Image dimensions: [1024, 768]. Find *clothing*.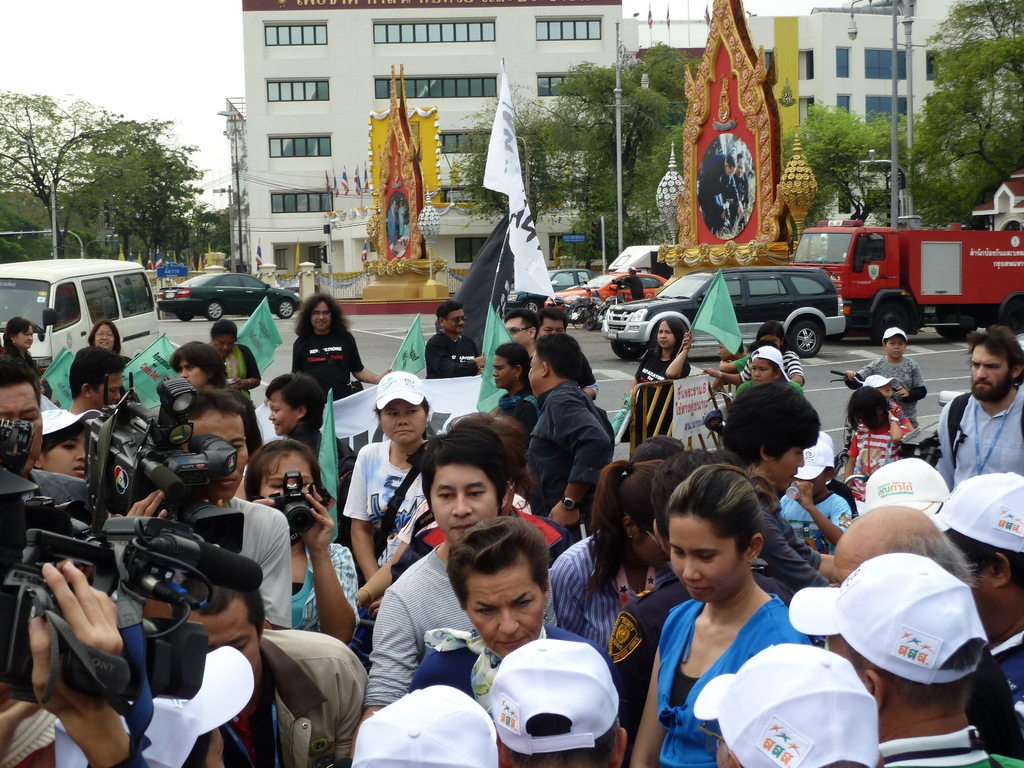
[x1=290, y1=424, x2=357, y2=487].
